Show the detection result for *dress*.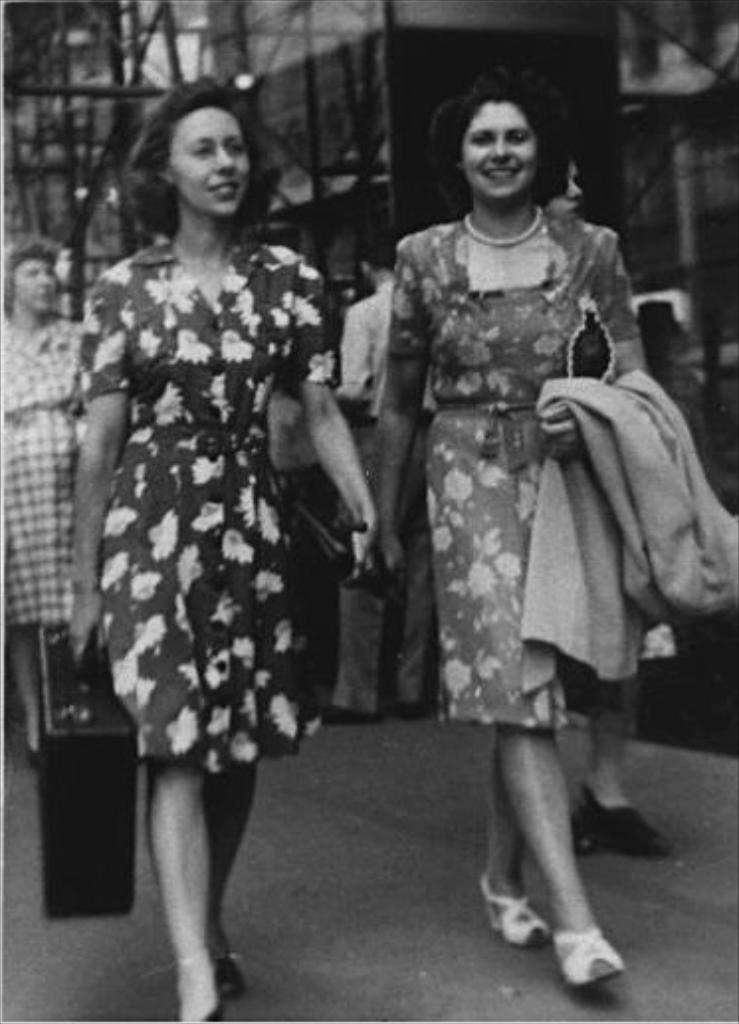
Rect(0, 297, 97, 628).
